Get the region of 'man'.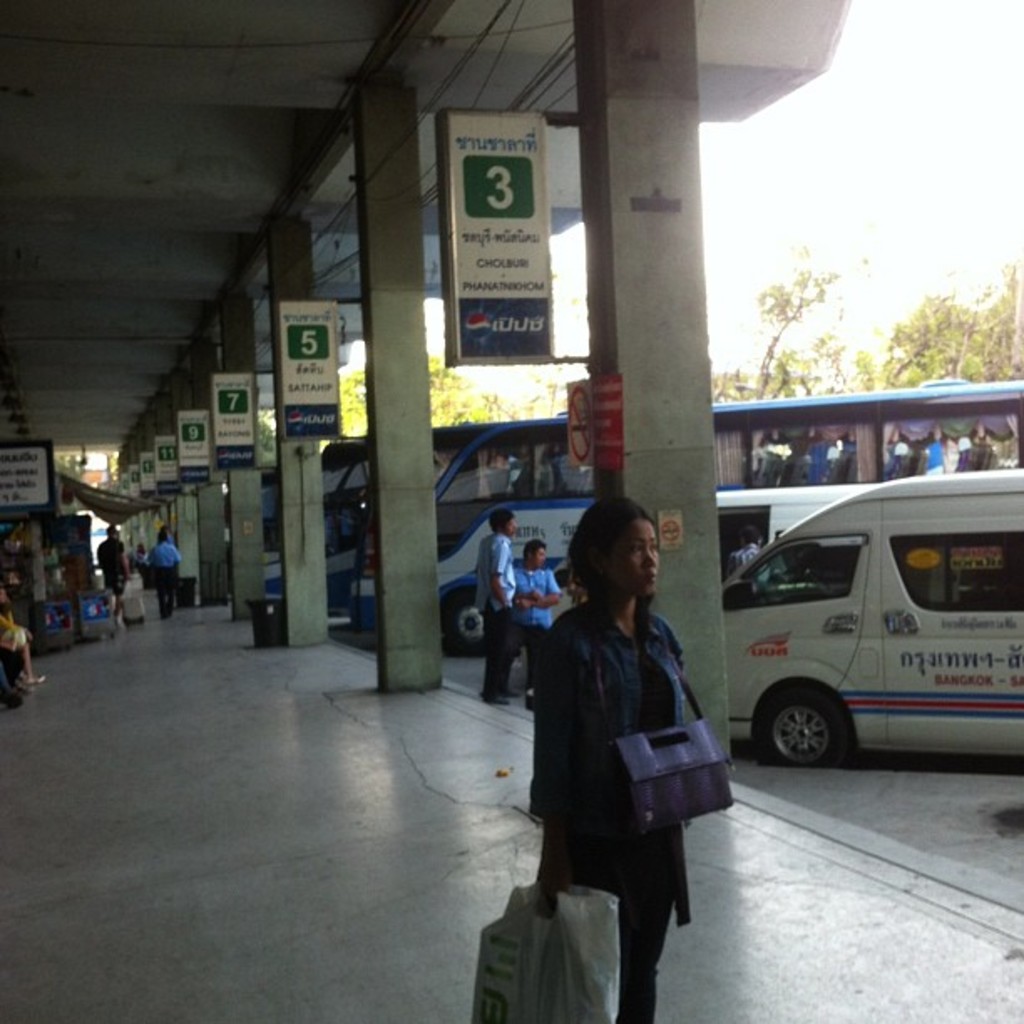
(475,507,522,703).
